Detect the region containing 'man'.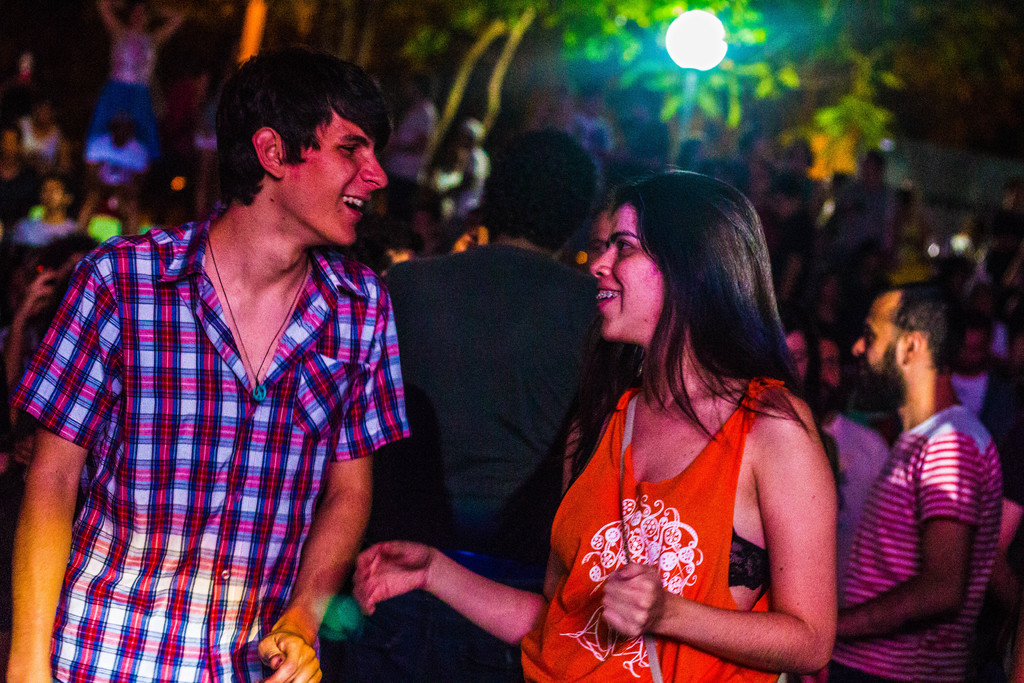
(x1=815, y1=279, x2=1005, y2=682).
